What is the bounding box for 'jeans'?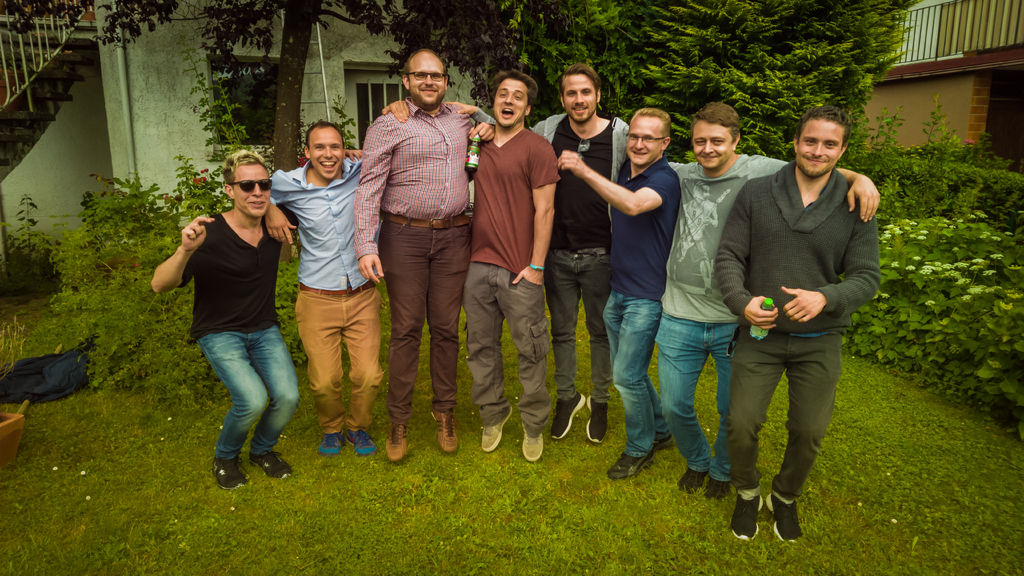
crop(300, 279, 390, 428).
